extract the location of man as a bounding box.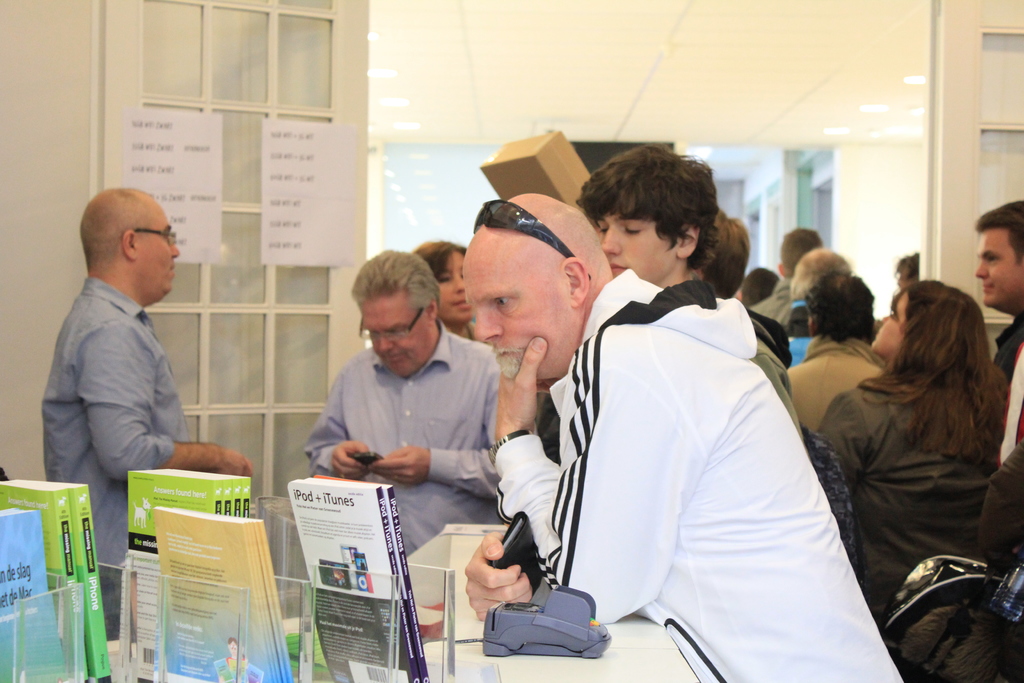
[left=790, top=272, right=895, bottom=434].
